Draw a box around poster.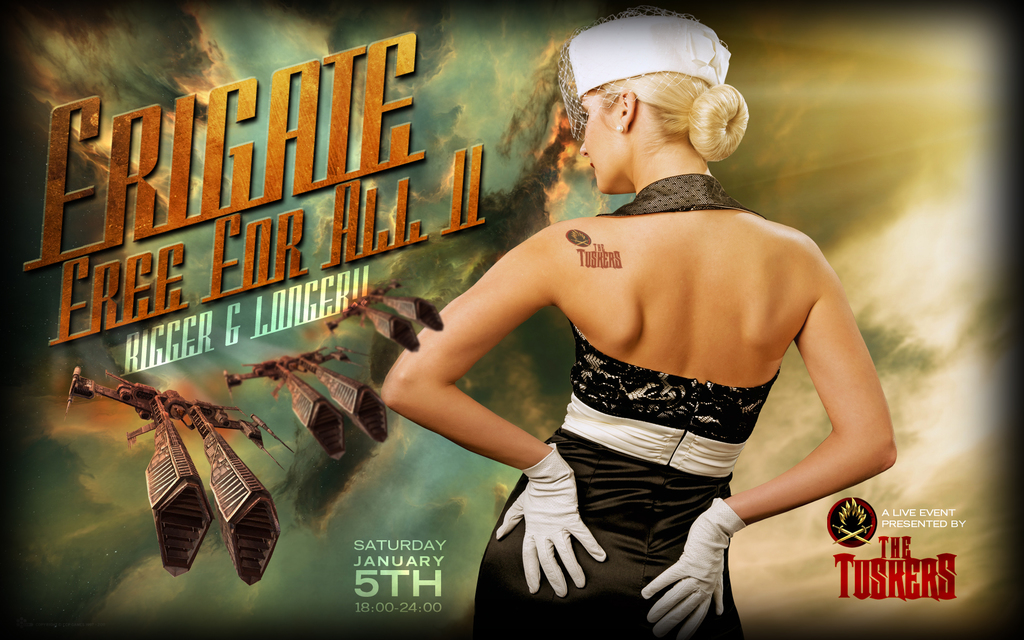
(0, 0, 1023, 639).
